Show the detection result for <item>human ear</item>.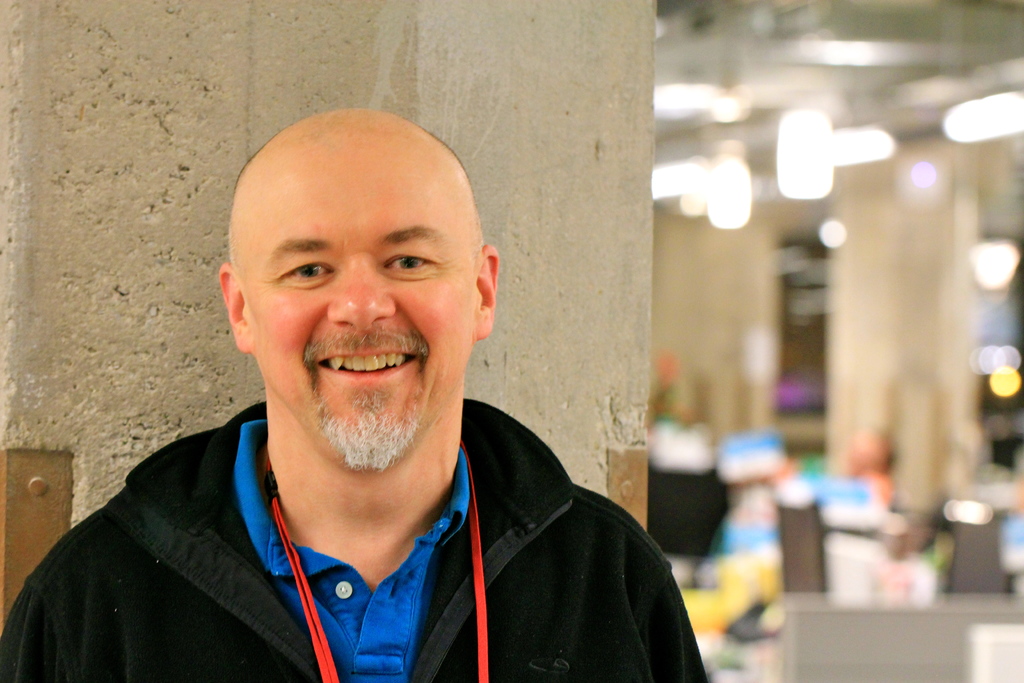
(474,243,499,340).
